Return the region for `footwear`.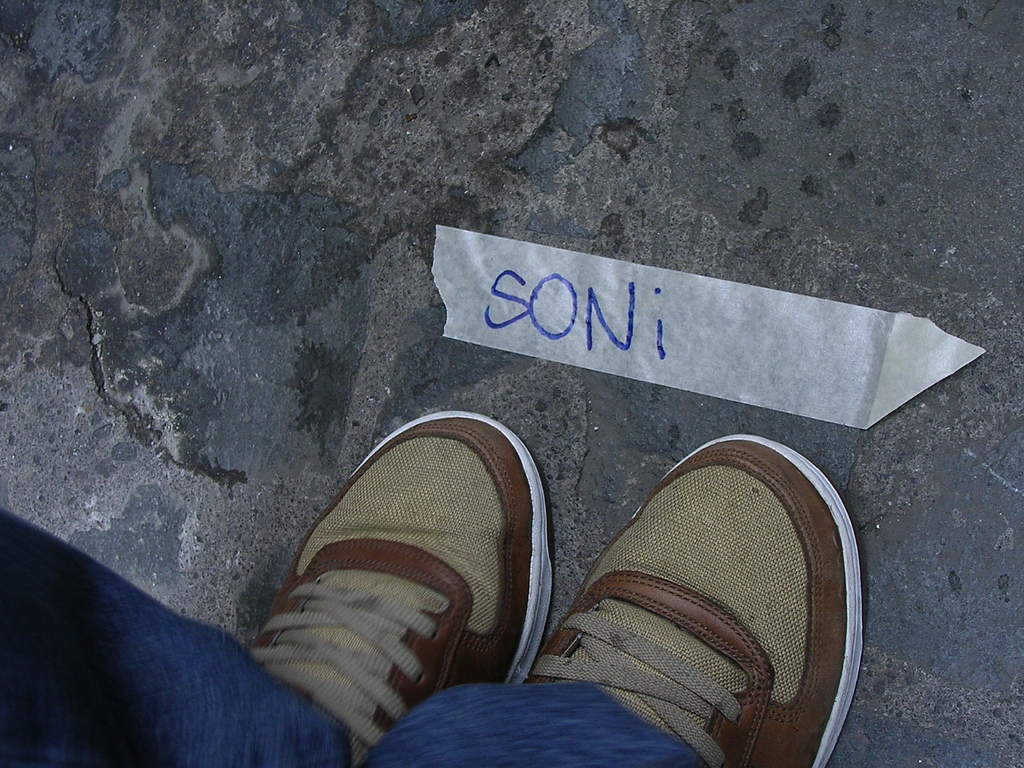
x1=214, y1=426, x2=556, y2=763.
